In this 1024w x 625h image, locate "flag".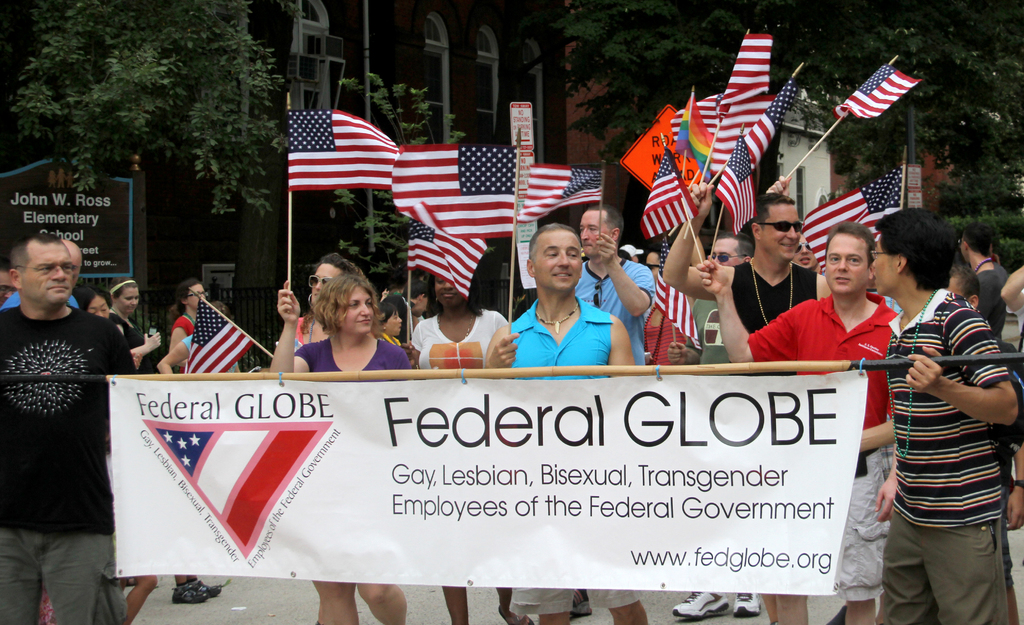
Bounding box: left=652, top=254, right=717, bottom=339.
